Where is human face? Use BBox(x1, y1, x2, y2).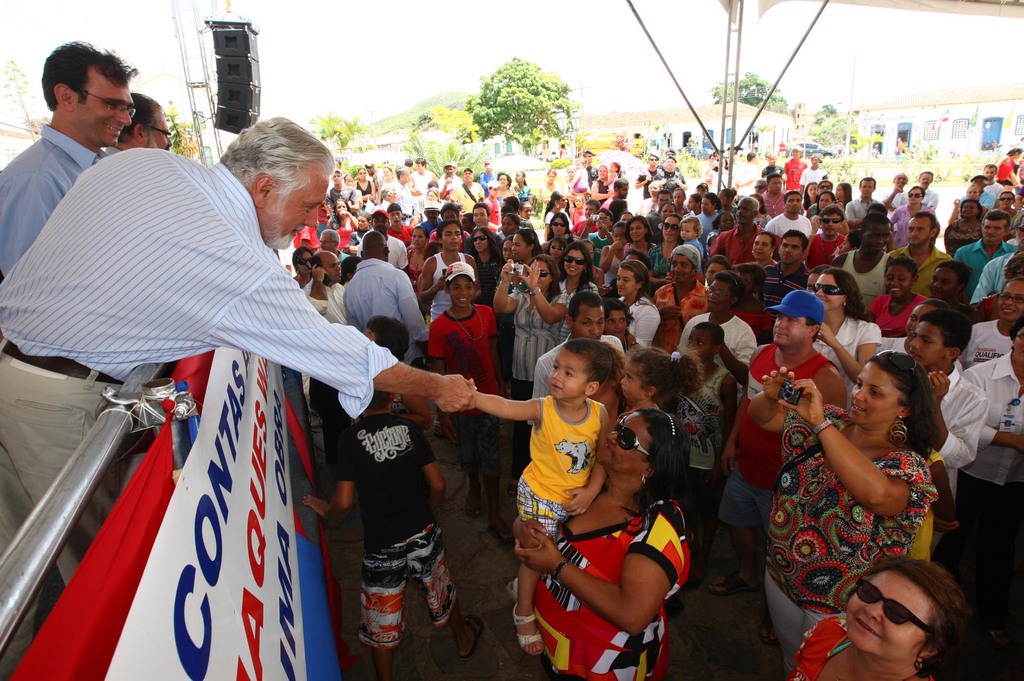
BBox(817, 273, 846, 308).
